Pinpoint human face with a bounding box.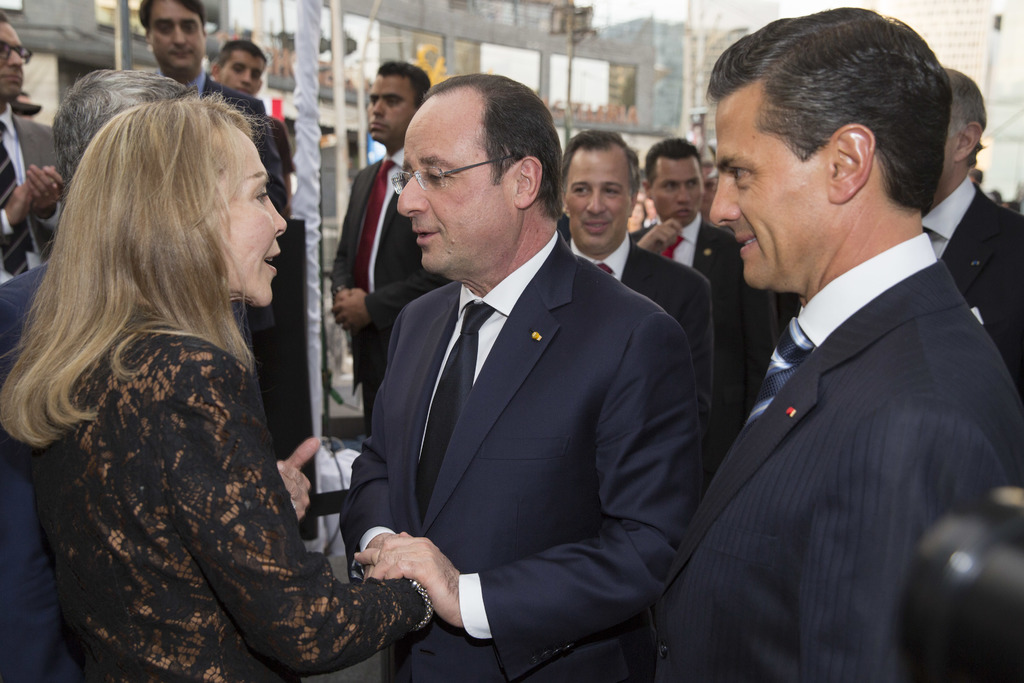
bbox(220, 50, 263, 100).
